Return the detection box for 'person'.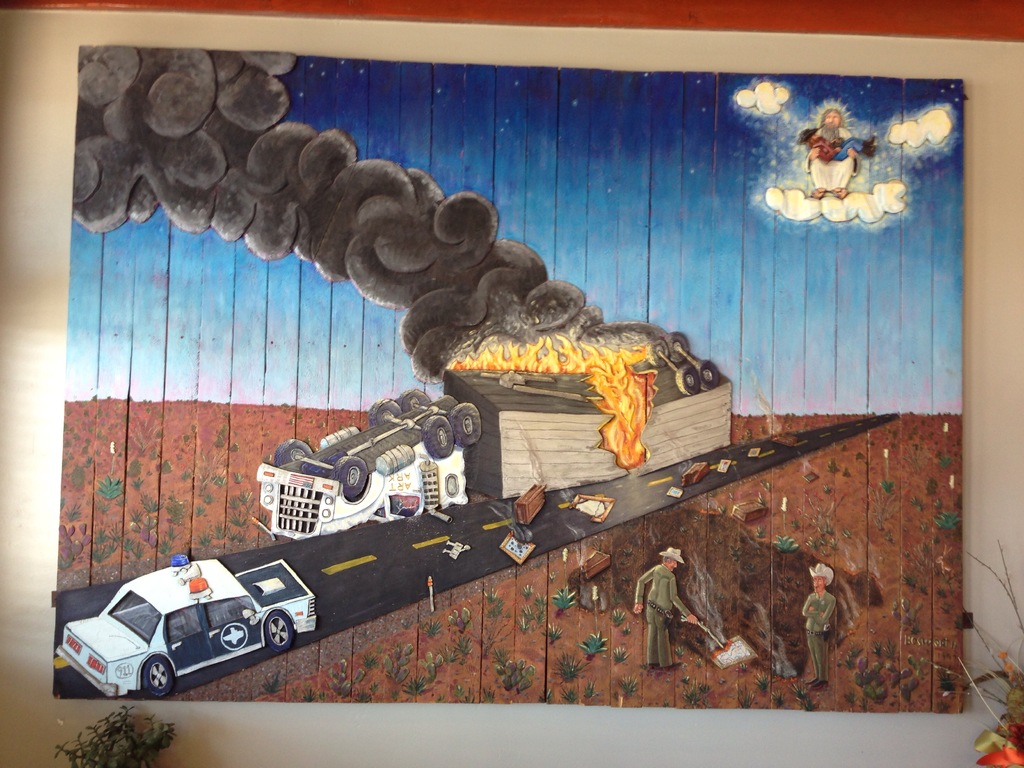
pyautogui.locateOnScreen(806, 103, 858, 198).
